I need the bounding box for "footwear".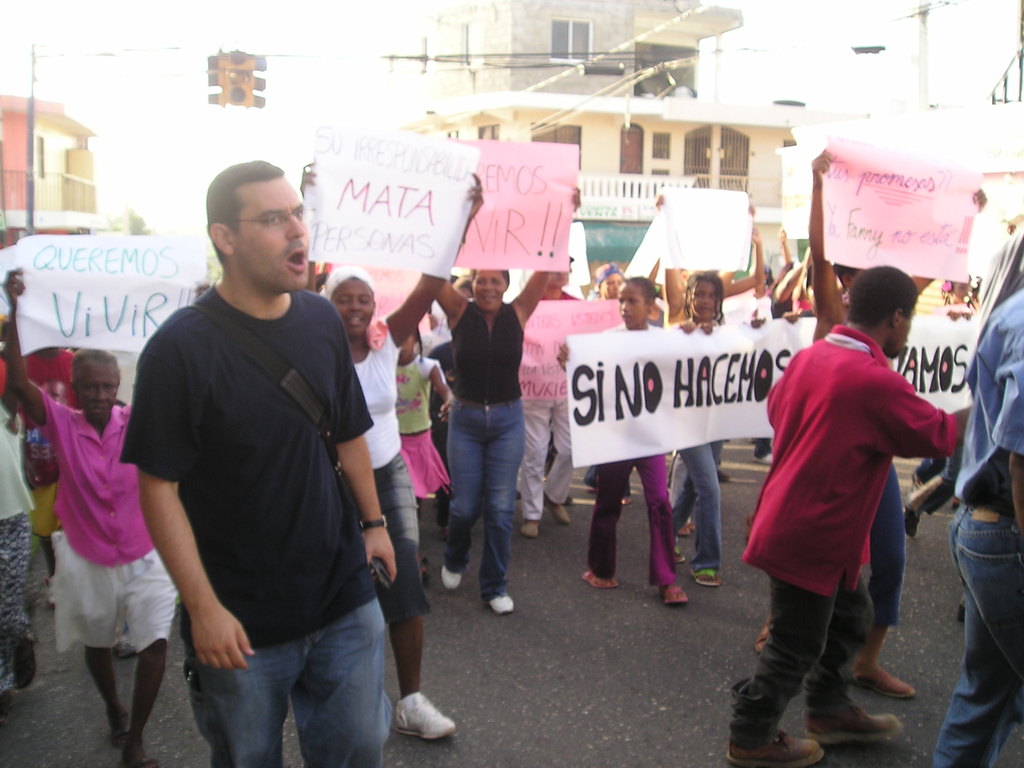
Here it is: box=[684, 522, 694, 532].
